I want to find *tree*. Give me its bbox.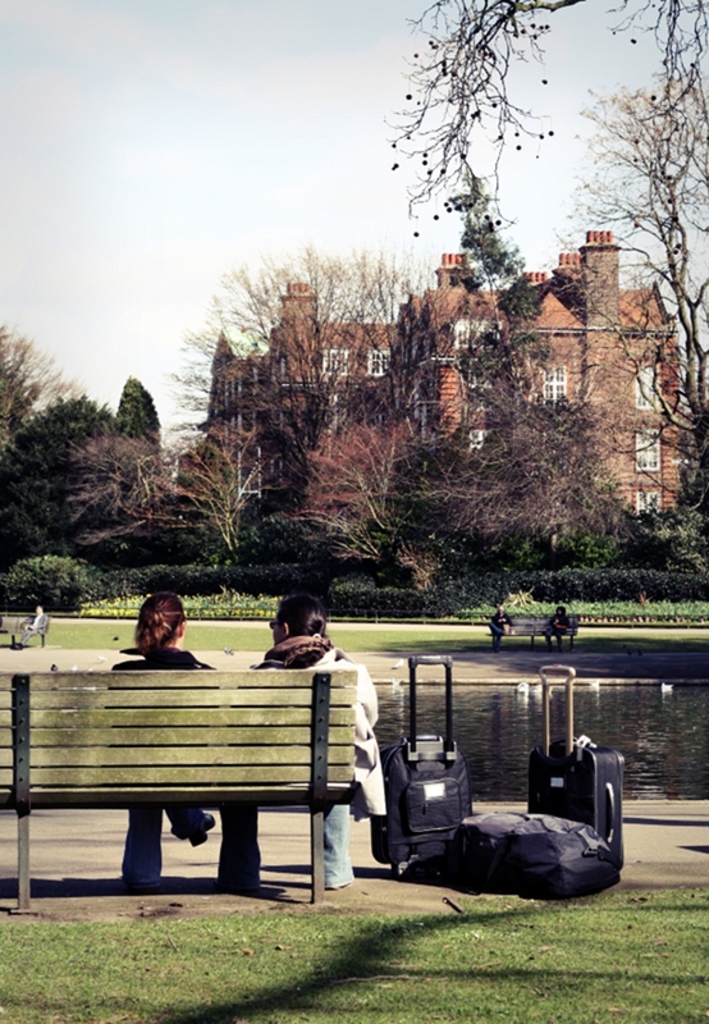
box(504, 251, 708, 590).
